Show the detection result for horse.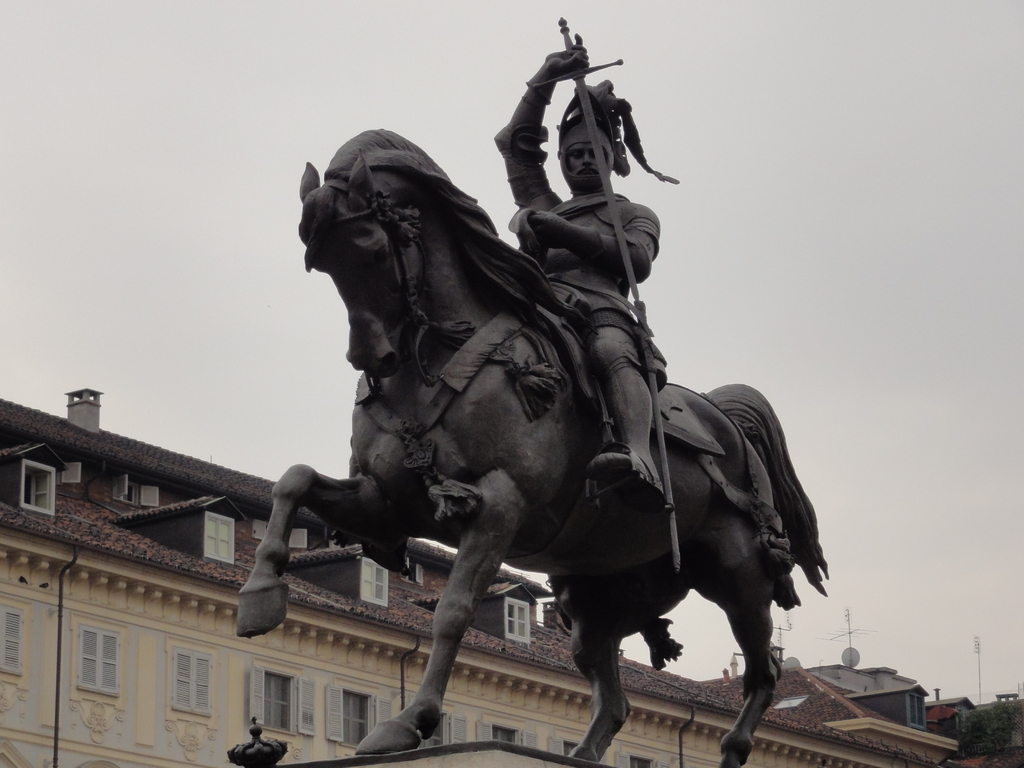
x1=232 y1=124 x2=831 y2=767.
